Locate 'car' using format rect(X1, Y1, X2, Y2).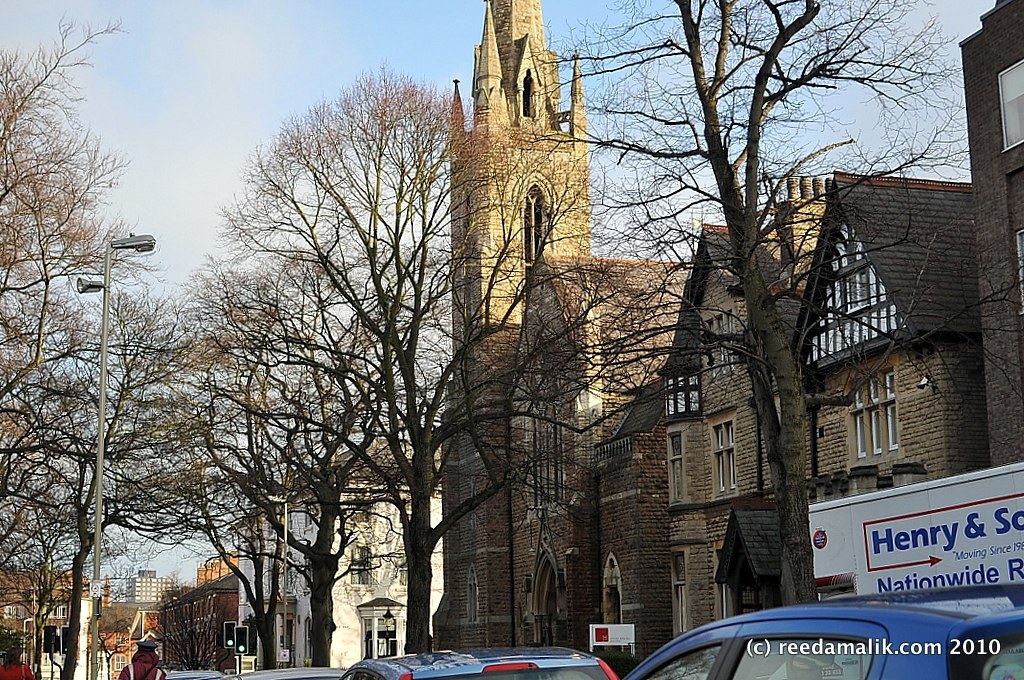
rect(160, 671, 226, 679).
